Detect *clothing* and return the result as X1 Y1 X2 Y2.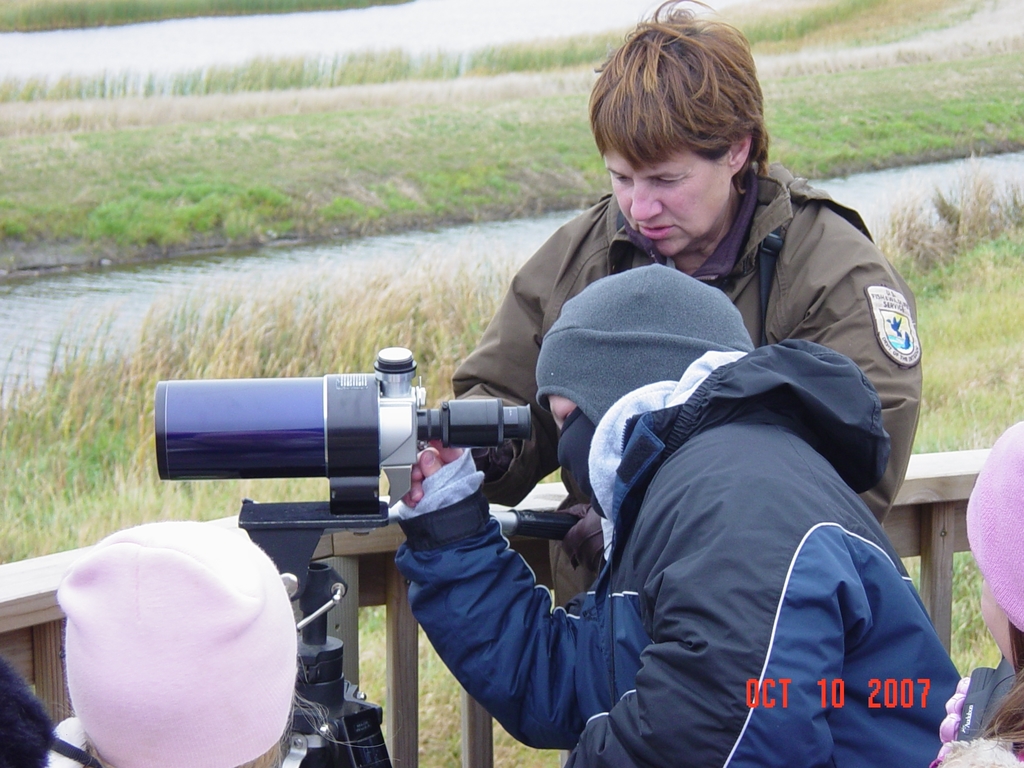
387 336 960 767.
